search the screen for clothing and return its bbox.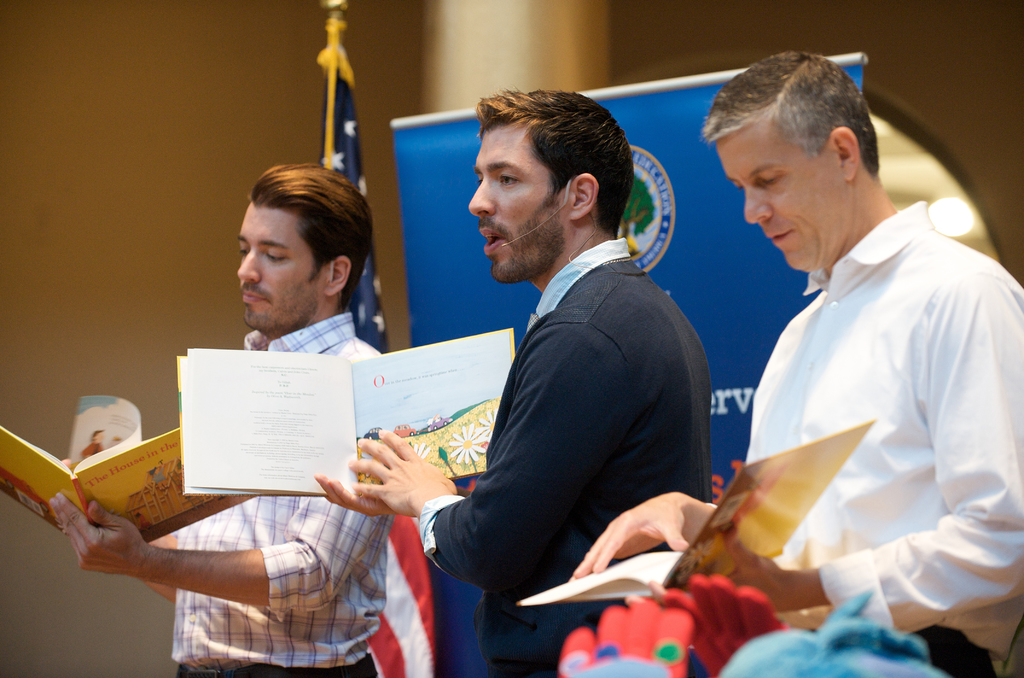
Found: select_region(429, 225, 718, 677).
